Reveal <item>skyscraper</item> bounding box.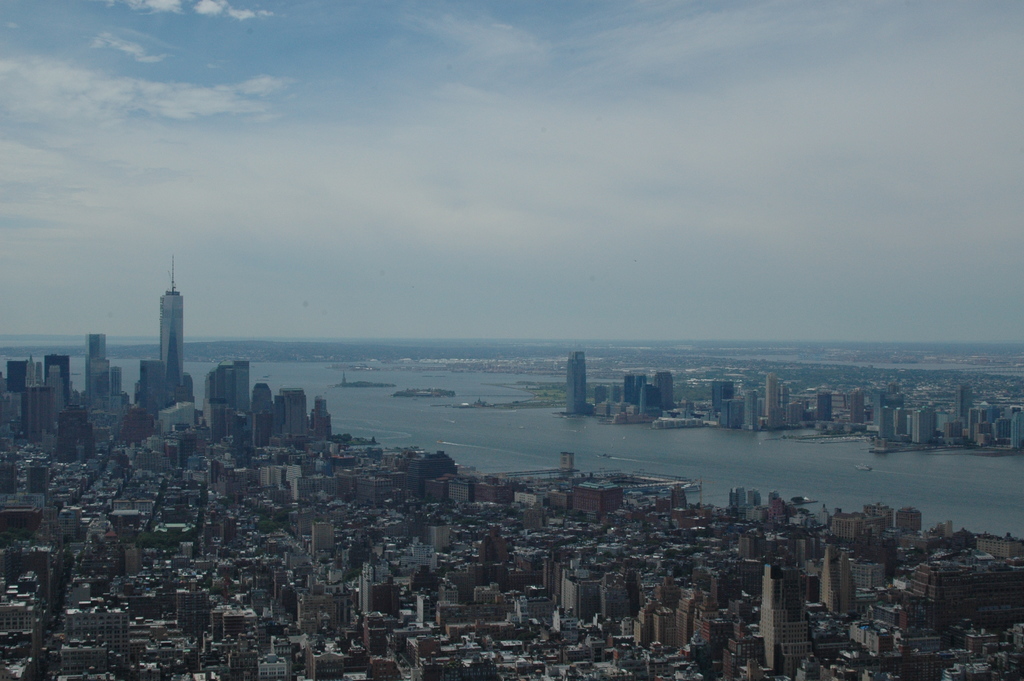
Revealed: (left=204, top=365, right=229, bottom=411).
